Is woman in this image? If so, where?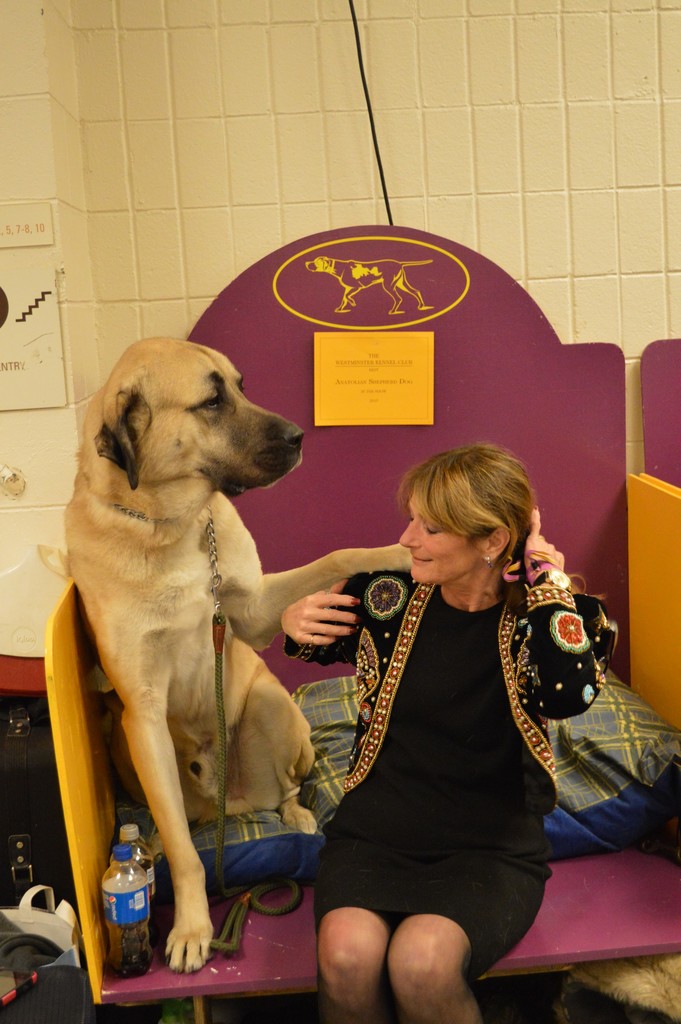
Yes, at 307:442:630:967.
